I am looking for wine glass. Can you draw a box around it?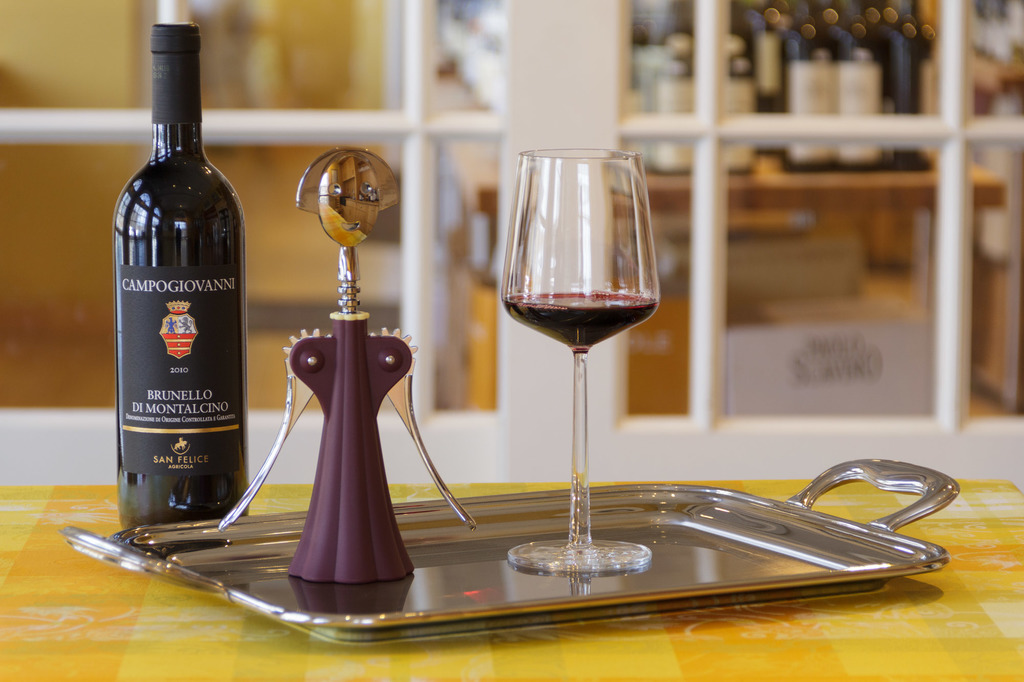
Sure, the bounding box is (500,150,658,569).
